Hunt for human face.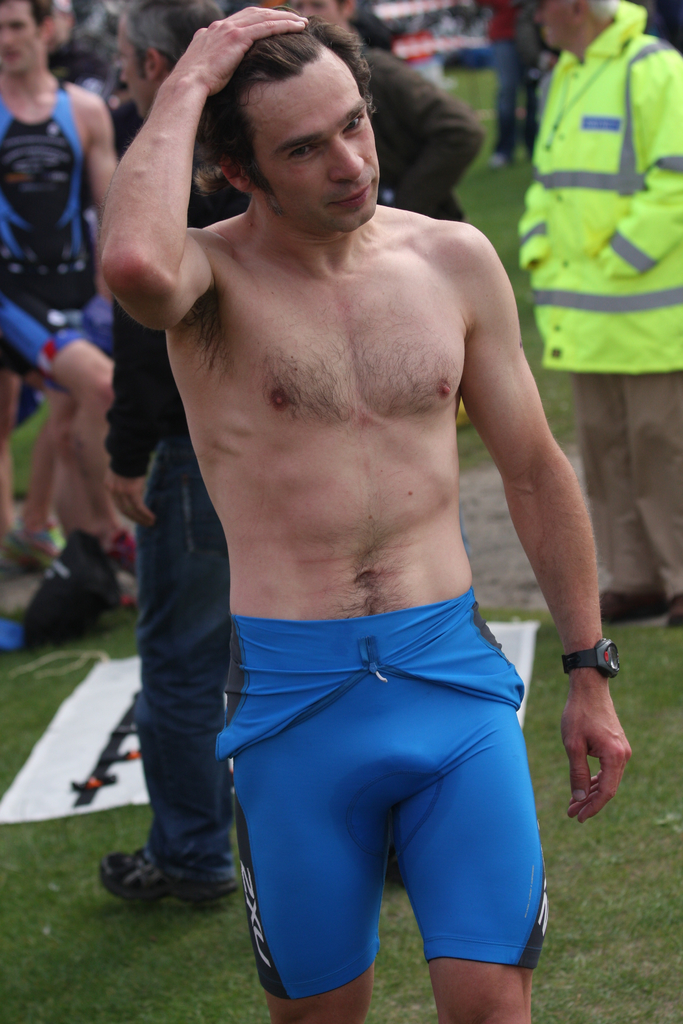
Hunted down at x1=531, y1=0, x2=577, y2=54.
